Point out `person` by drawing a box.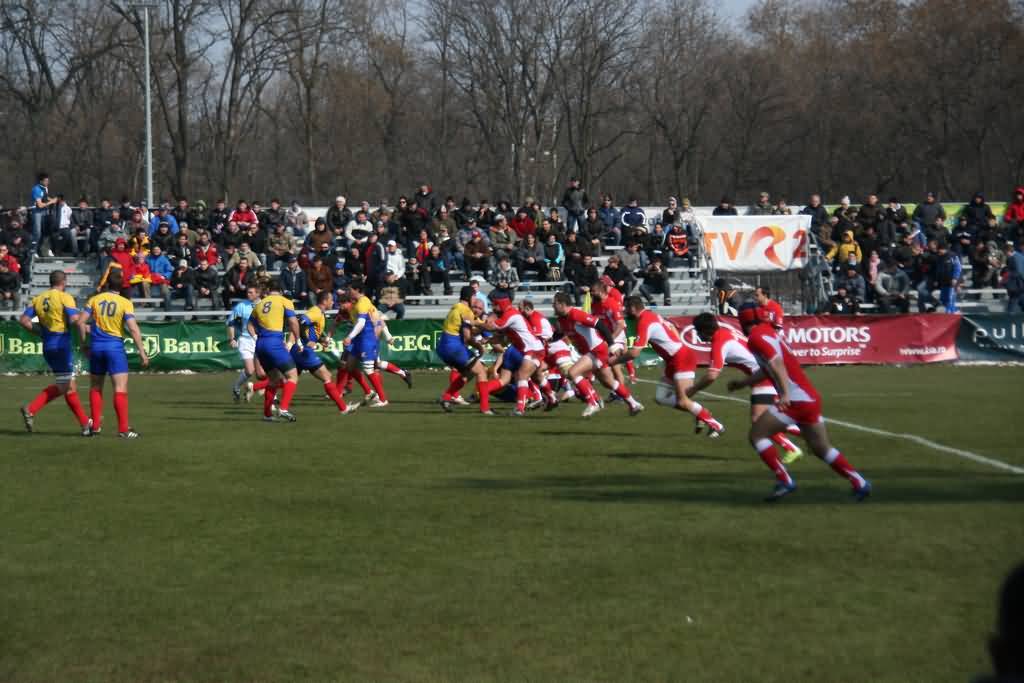
<box>601,285,724,442</box>.
